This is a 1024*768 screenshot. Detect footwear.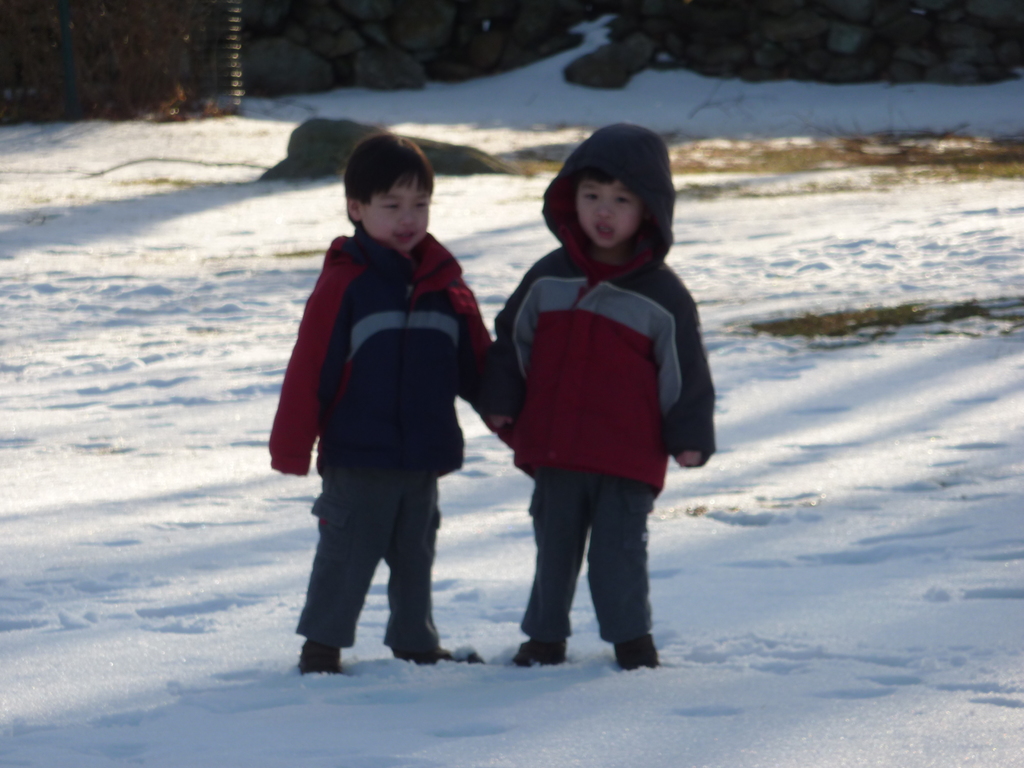
618:625:665:675.
